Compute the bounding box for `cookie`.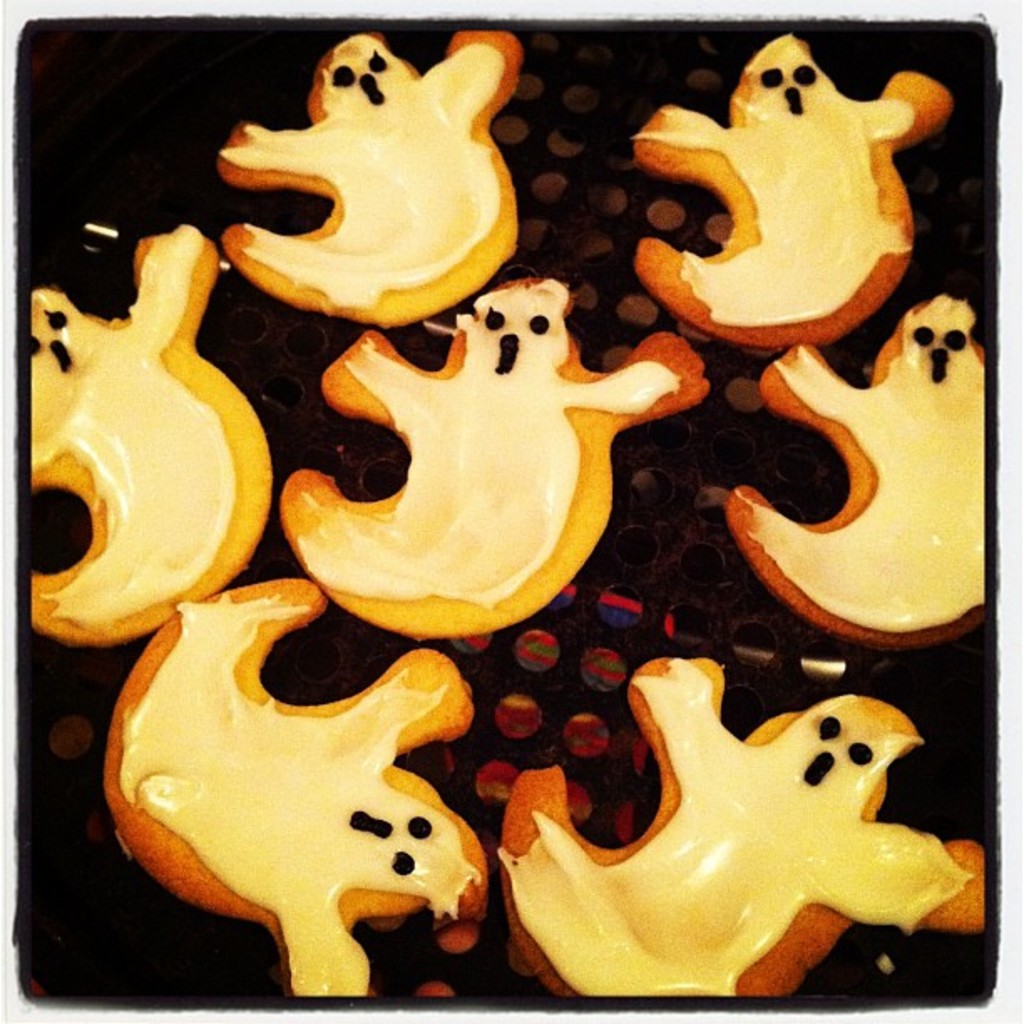
(x1=718, y1=288, x2=986, y2=656).
